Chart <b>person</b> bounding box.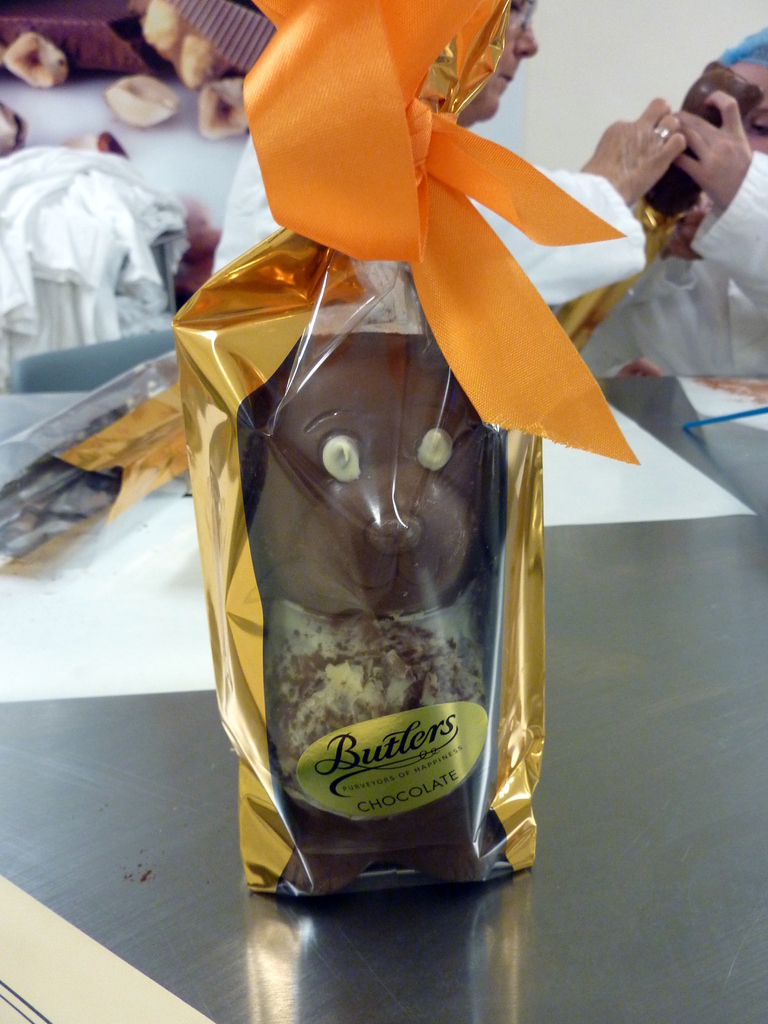
Charted: [214,0,686,303].
